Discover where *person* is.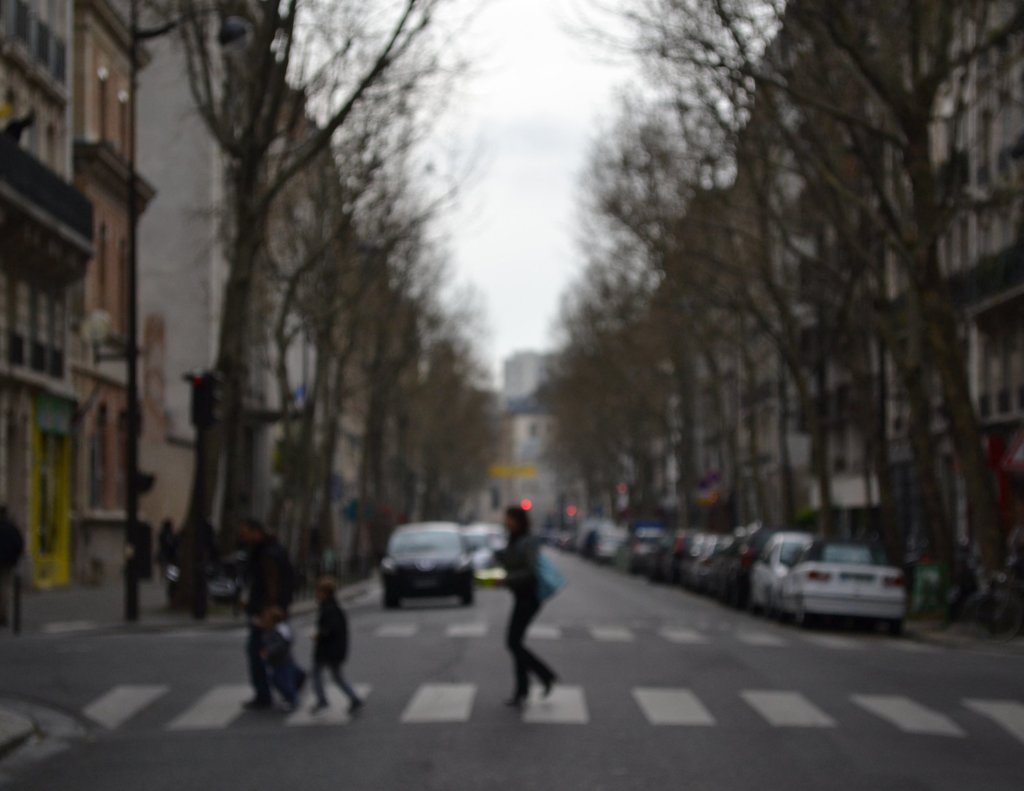
Discovered at x1=306, y1=575, x2=367, y2=719.
